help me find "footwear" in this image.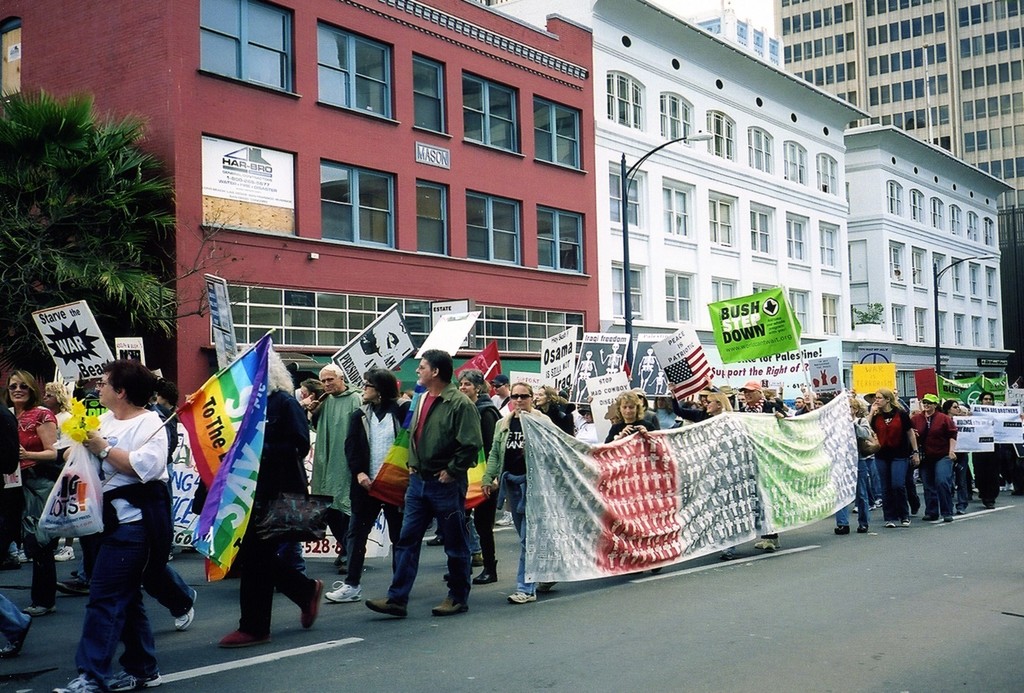
Found it: left=474, top=567, right=499, bottom=589.
